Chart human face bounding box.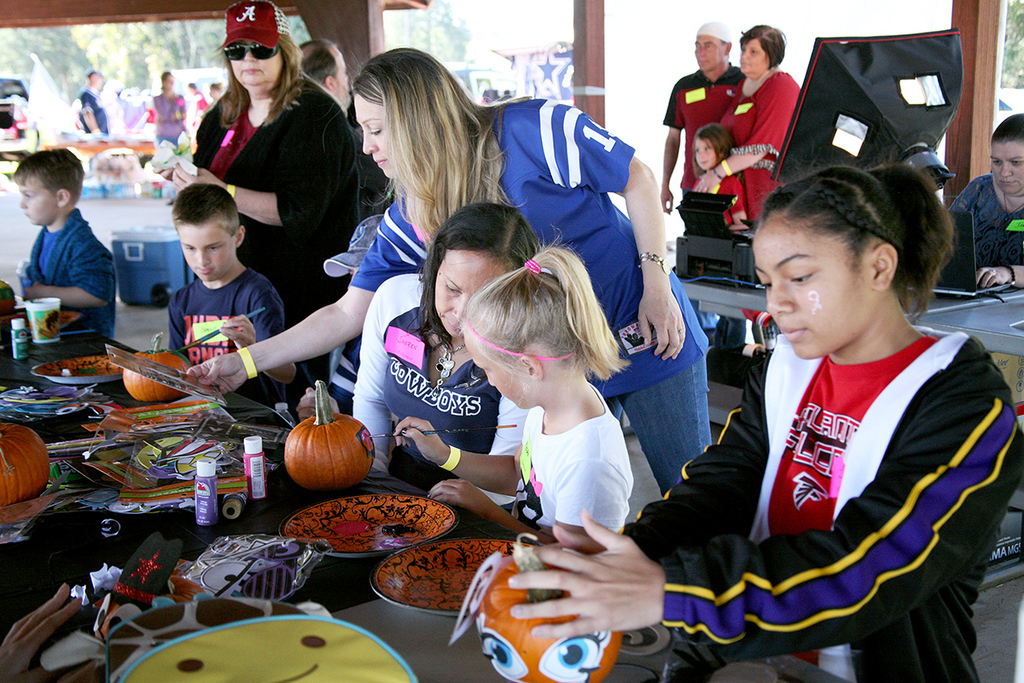
Charted: detection(751, 226, 869, 360).
